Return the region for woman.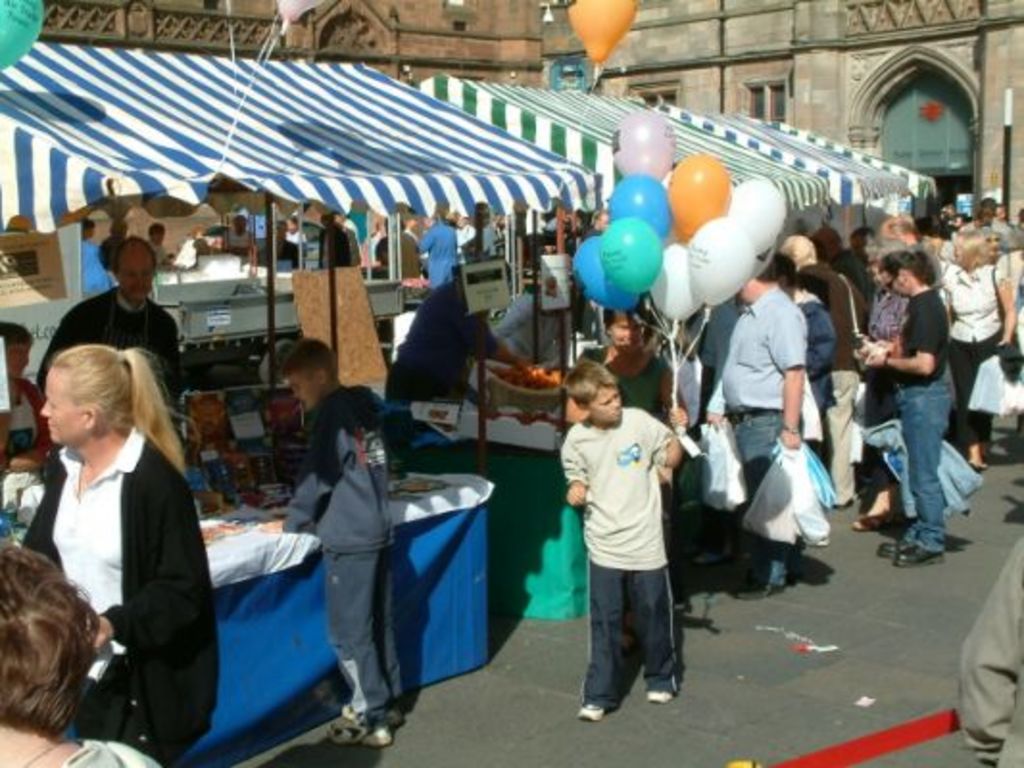
<region>938, 232, 1016, 468</region>.
